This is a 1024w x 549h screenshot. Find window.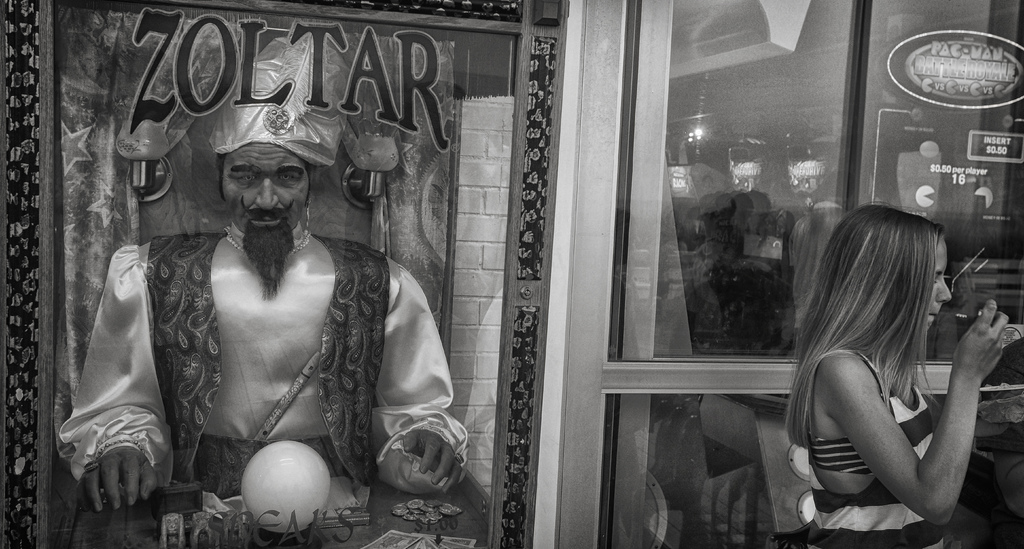
Bounding box: crop(560, 0, 1023, 548).
